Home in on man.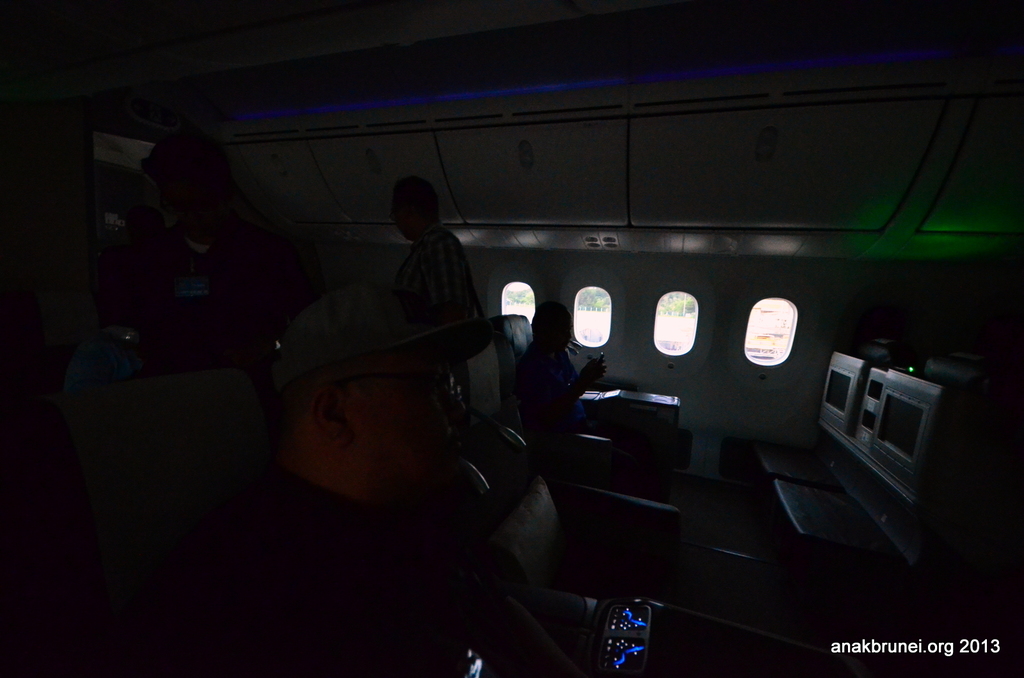
Homed in at 367:172:485:416.
